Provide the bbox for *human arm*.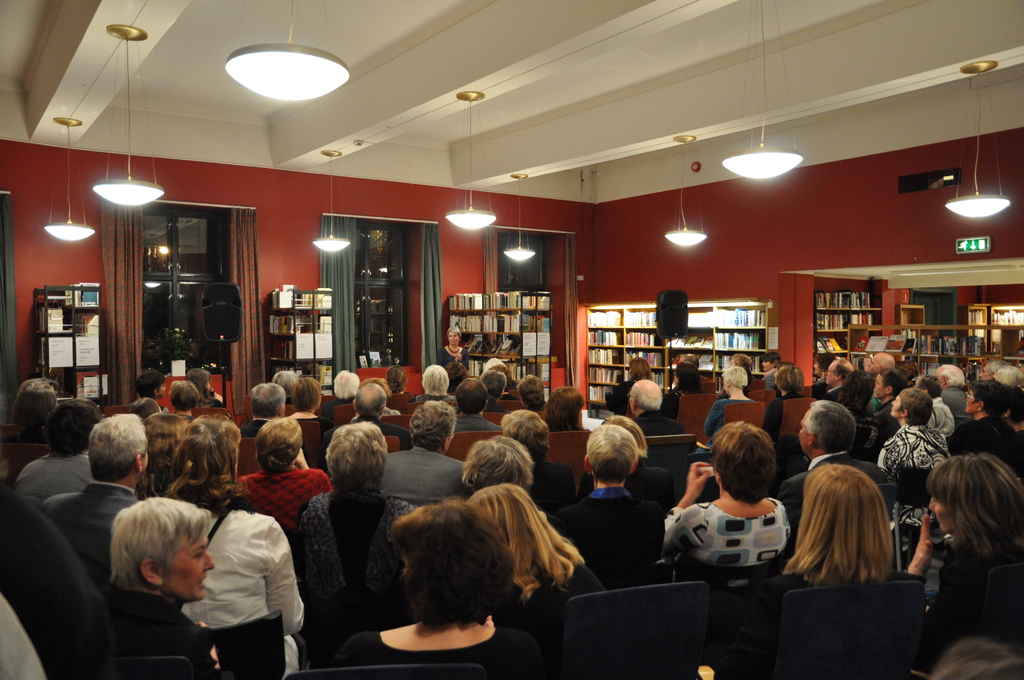
[659, 462, 710, 530].
